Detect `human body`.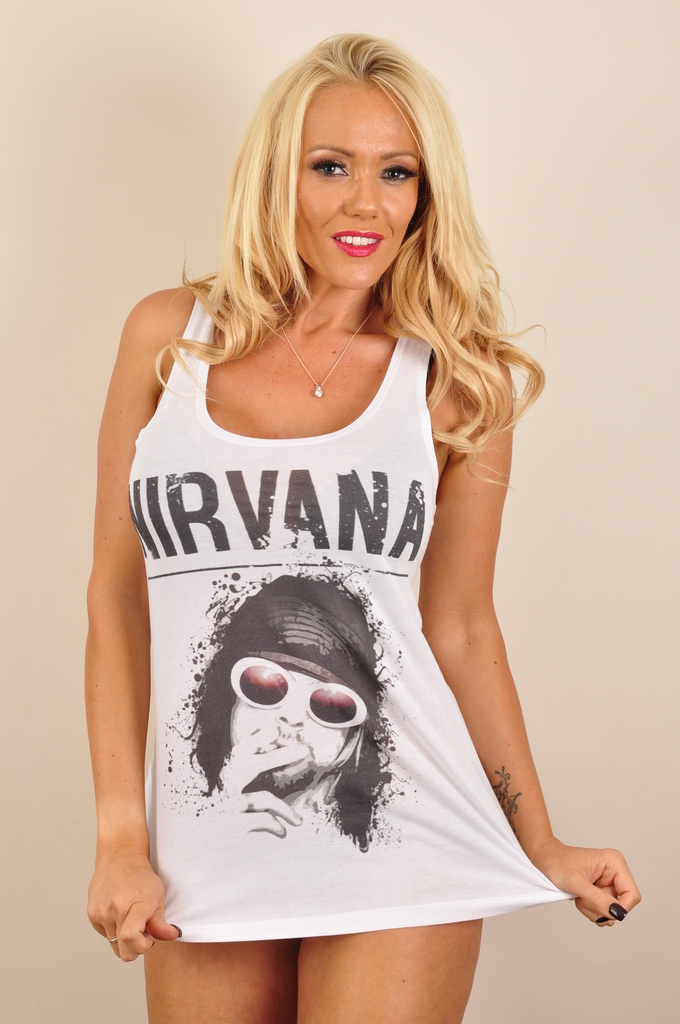
Detected at box=[74, 33, 613, 952].
